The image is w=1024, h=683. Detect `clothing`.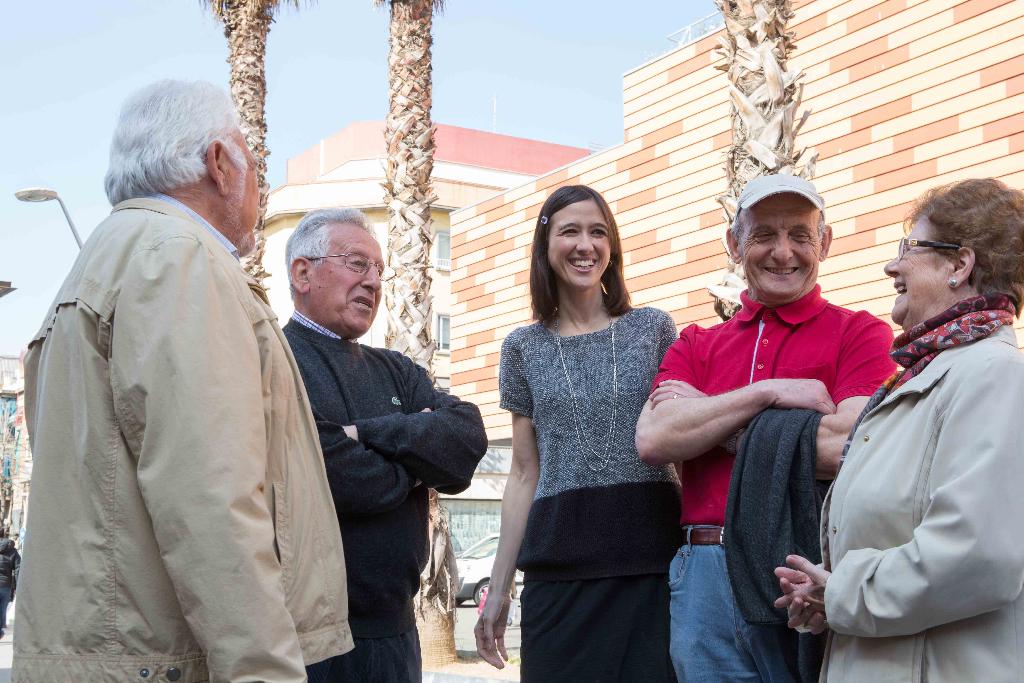
Detection: left=279, top=309, right=489, bottom=682.
